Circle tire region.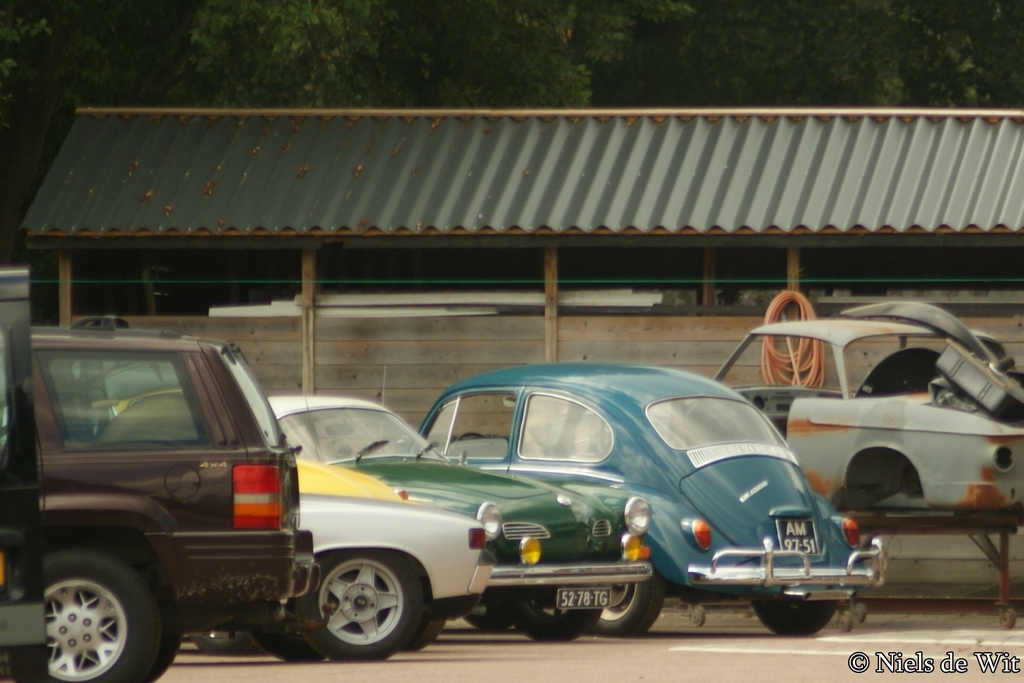
Region: 851 601 869 620.
